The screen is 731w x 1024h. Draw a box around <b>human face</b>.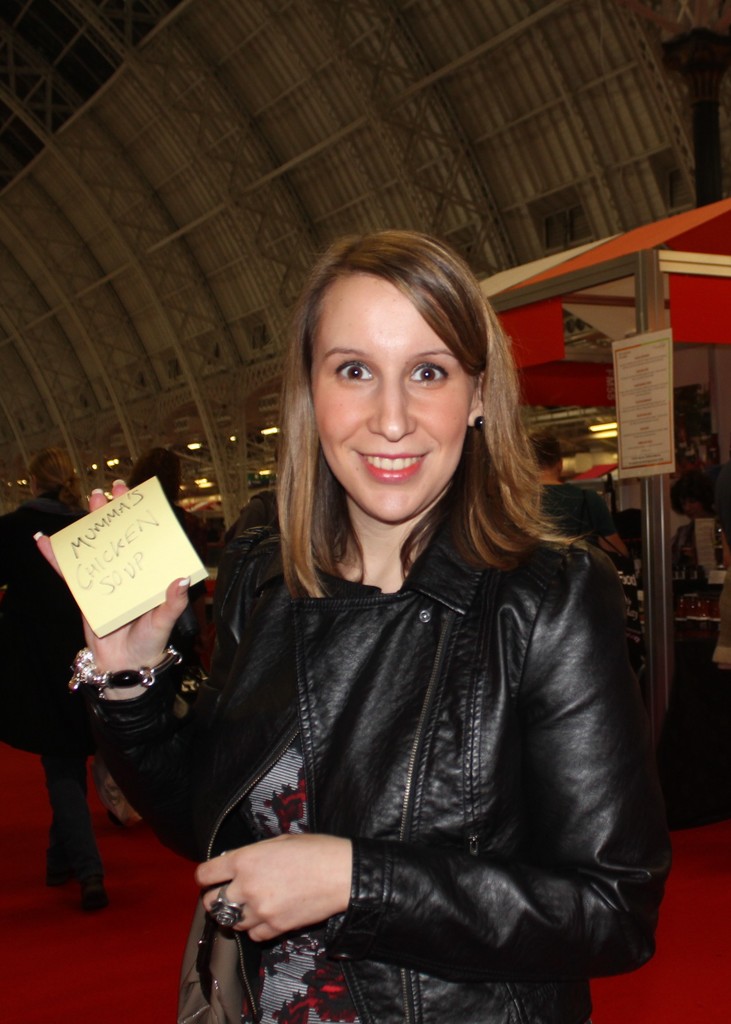
Rect(312, 275, 473, 525).
